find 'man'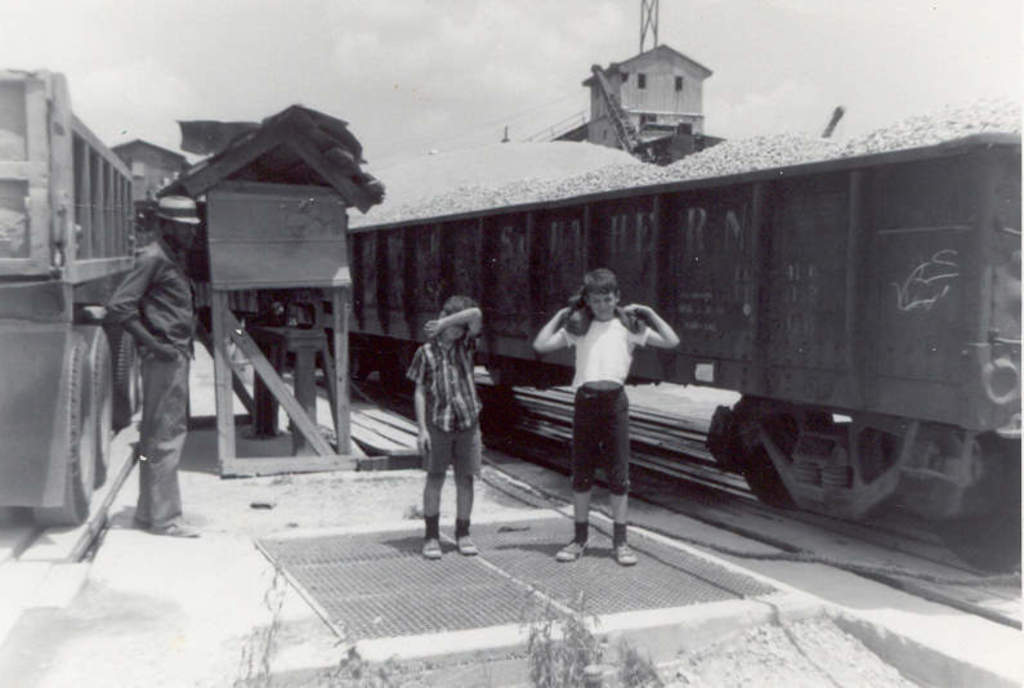
104,197,202,537
